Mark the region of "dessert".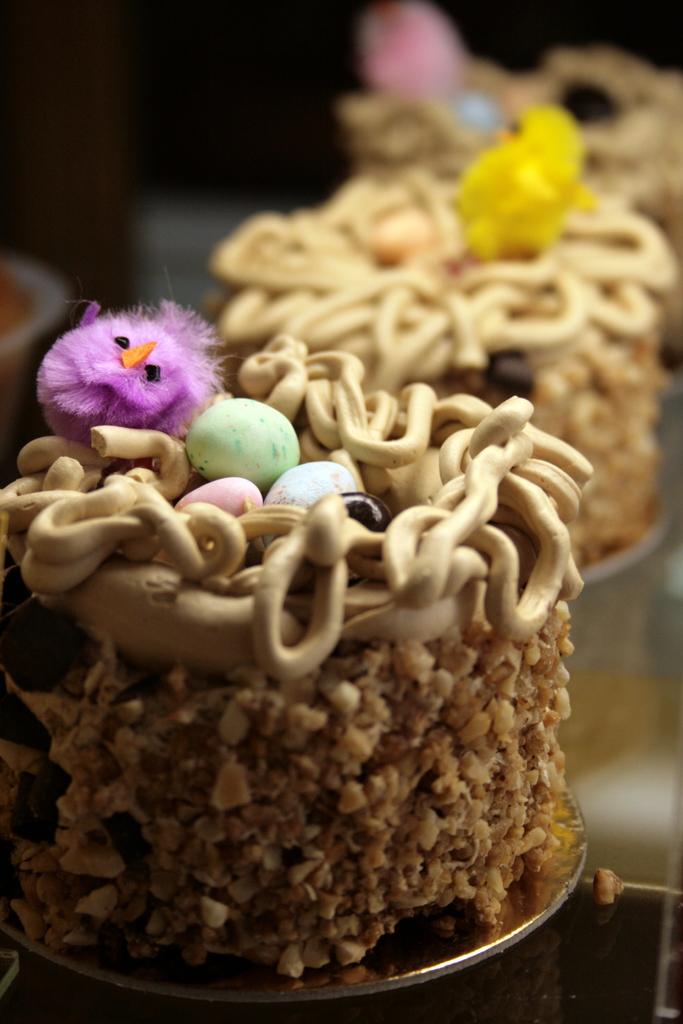
Region: Rect(220, 51, 682, 567).
